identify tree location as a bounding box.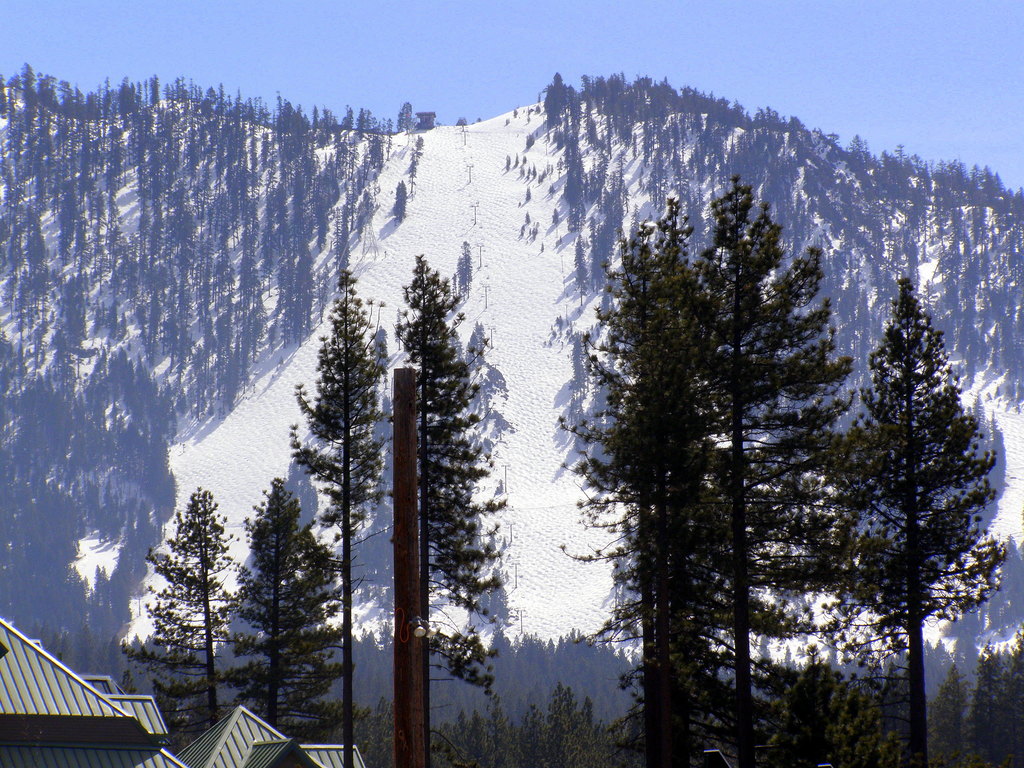
region(127, 468, 228, 704).
